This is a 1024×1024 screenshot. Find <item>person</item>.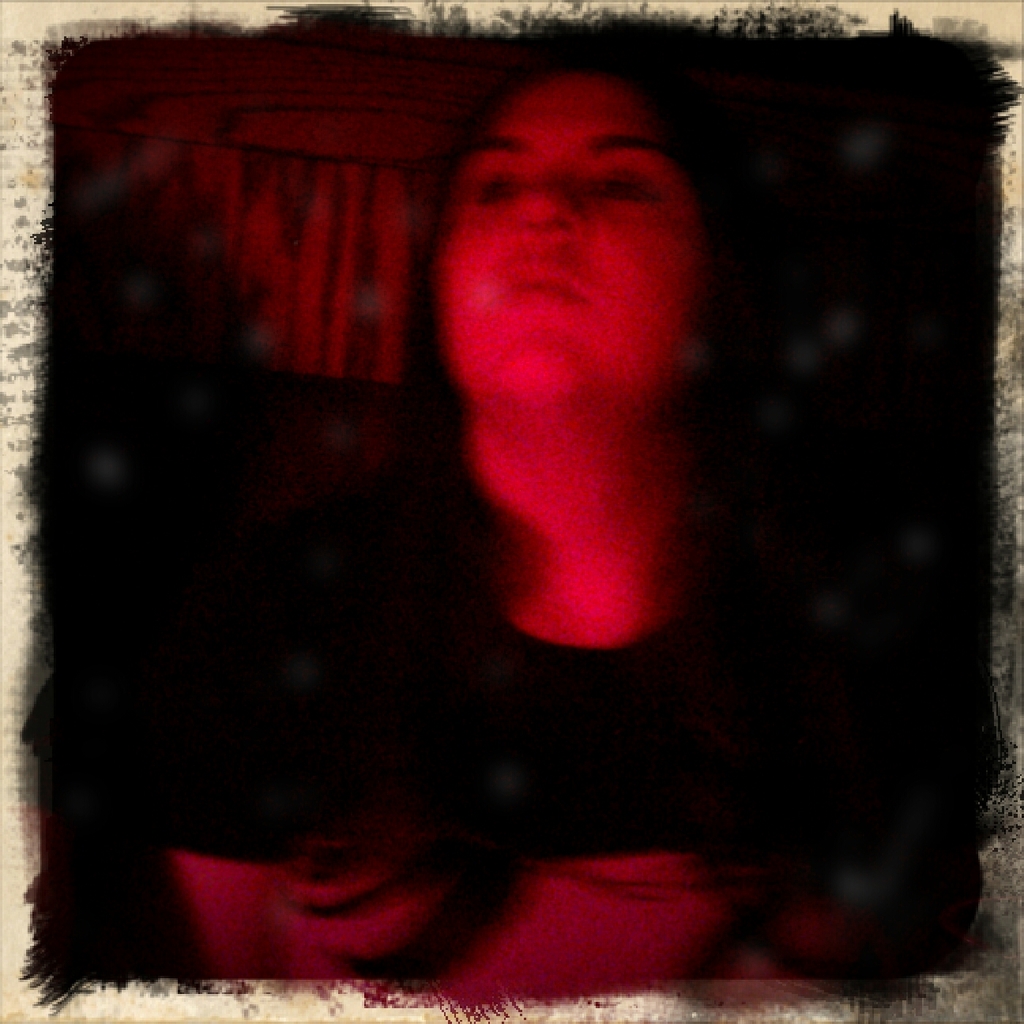
Bounding box: crop(129, 70, 920, 999).
